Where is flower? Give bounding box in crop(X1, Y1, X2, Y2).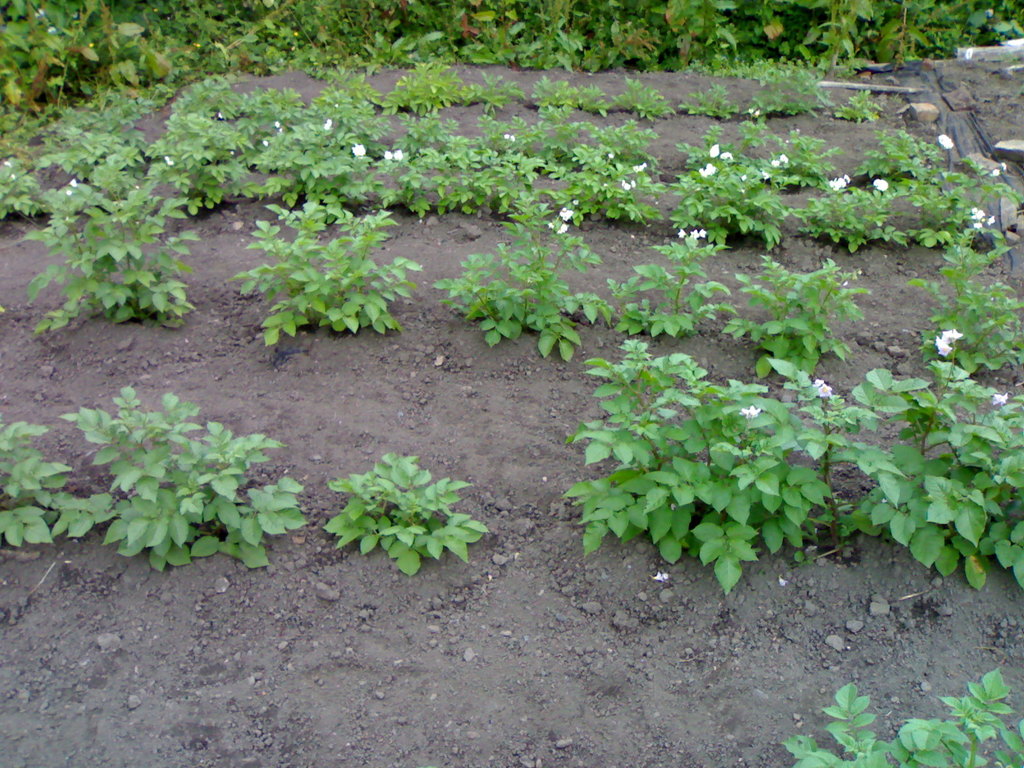
crop(230, 151, 232, 157).
